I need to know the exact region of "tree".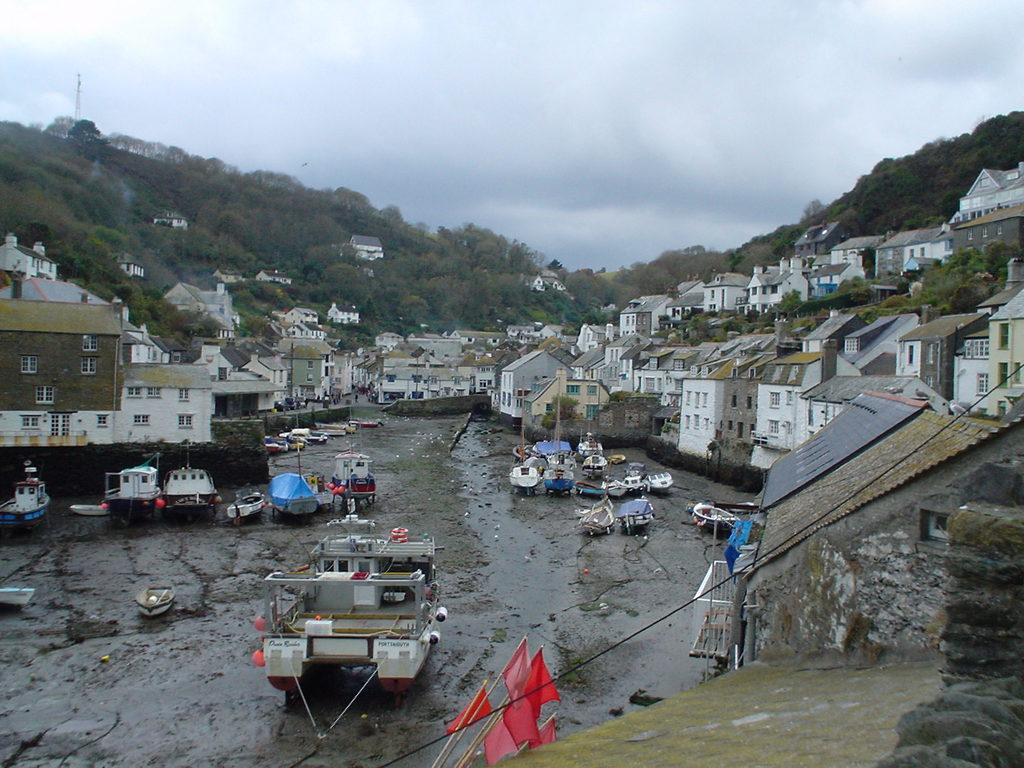
Region: [943,286,985,319].
